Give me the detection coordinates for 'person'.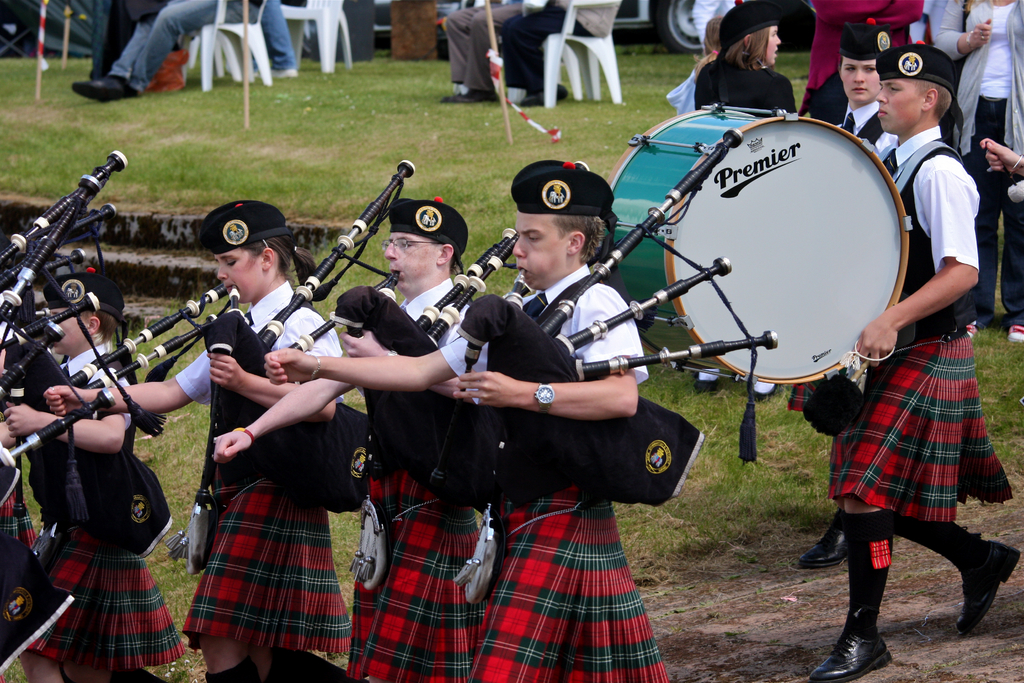
(692,12,794,111).
